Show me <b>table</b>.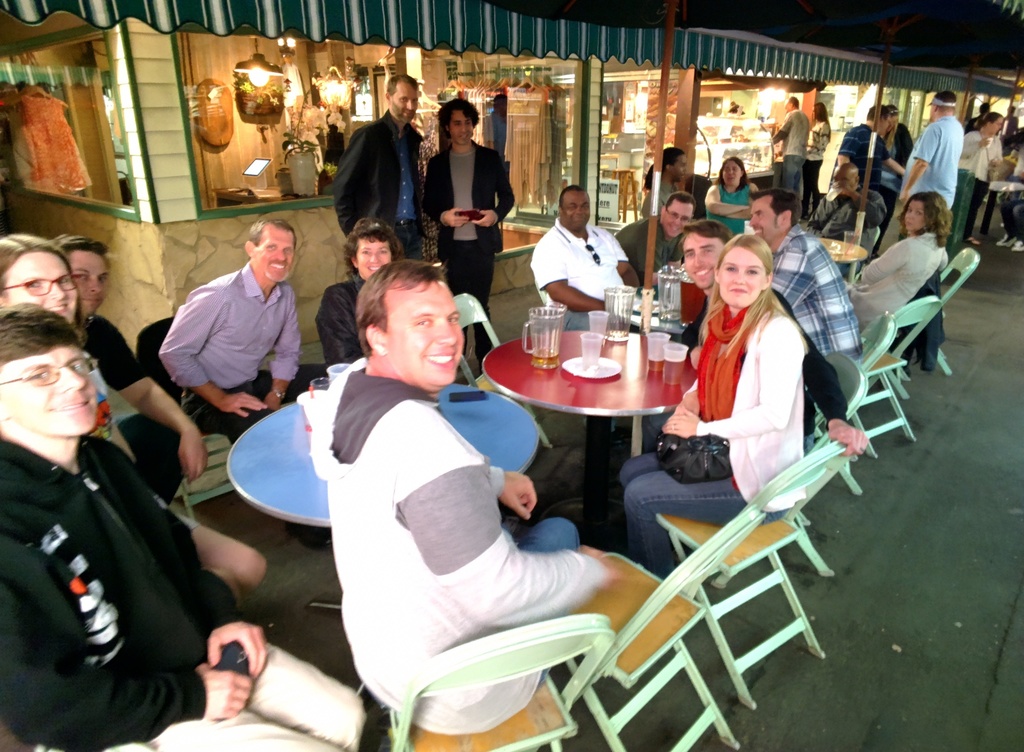
<b>table</b> is here: <box>821,238,867,263</box>.
